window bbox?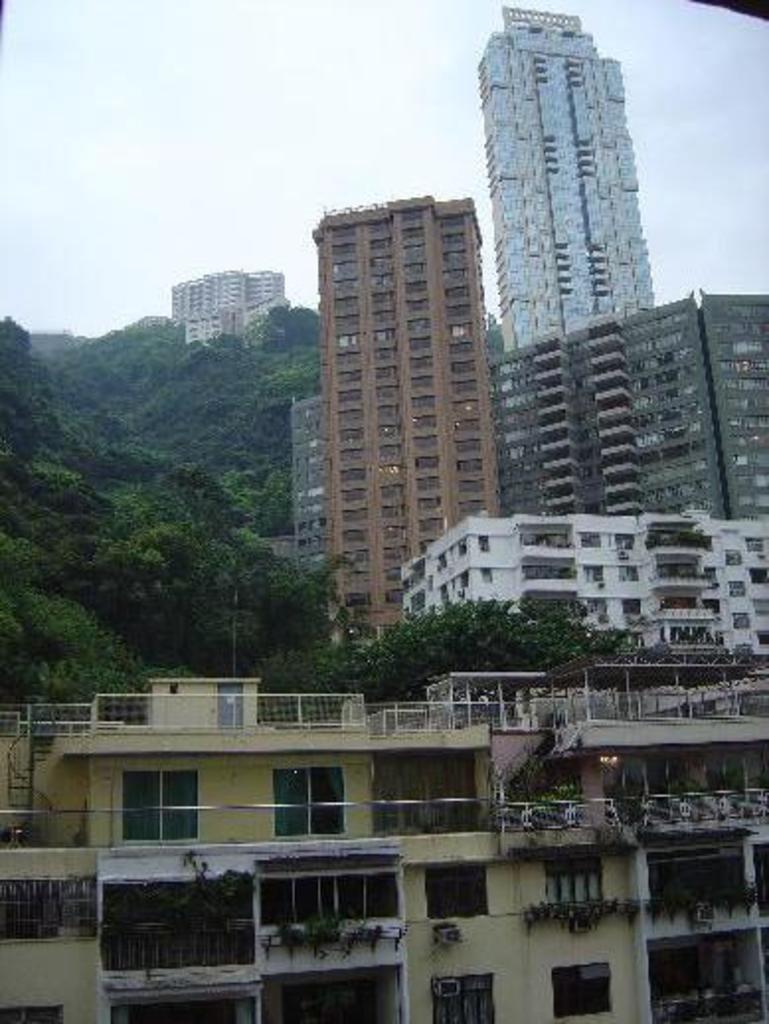
l=581, t=561, r=605, b=581
